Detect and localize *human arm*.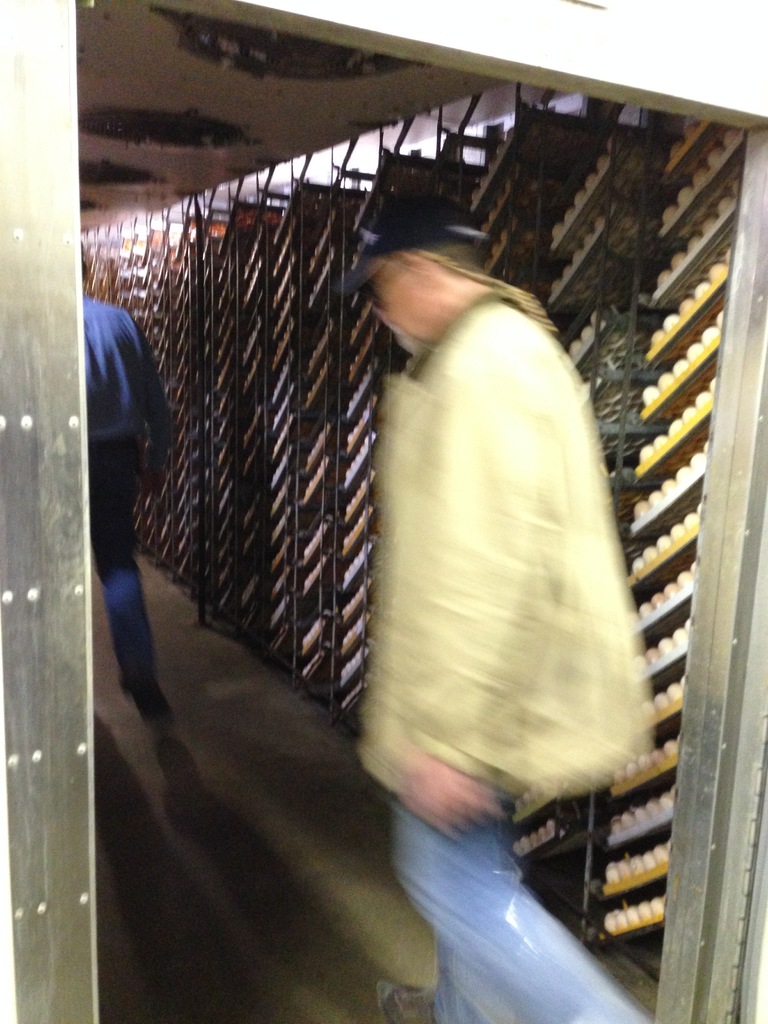
Localized at pyautogui.locateOnScreen(400, 367, 559, 837).
